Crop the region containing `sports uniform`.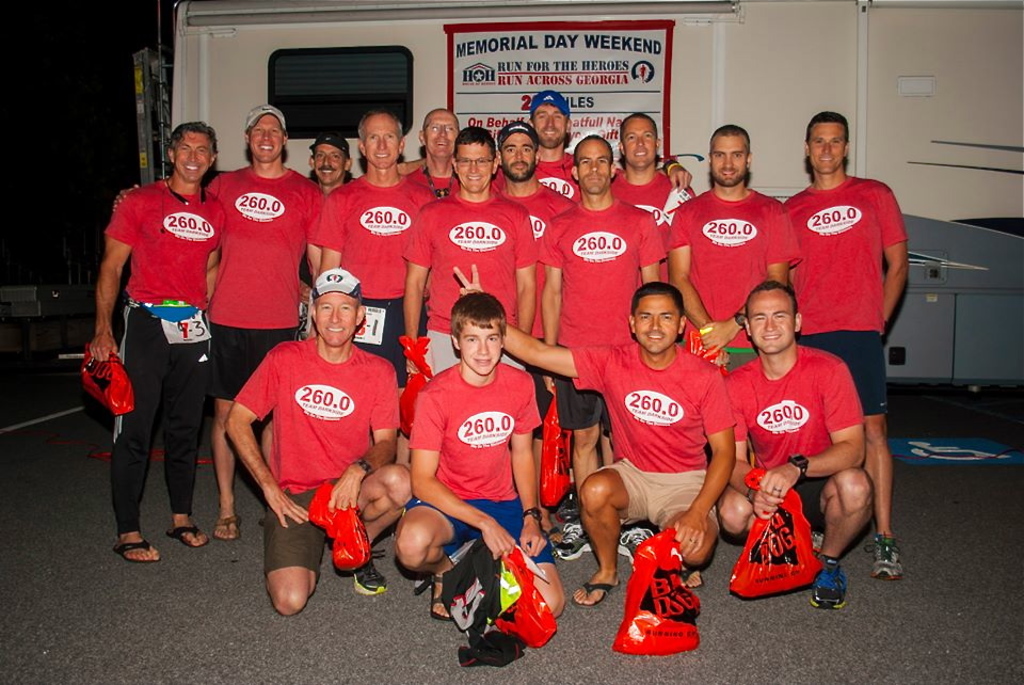
Crop region: <region>775, 180, 896, 420</region>.
